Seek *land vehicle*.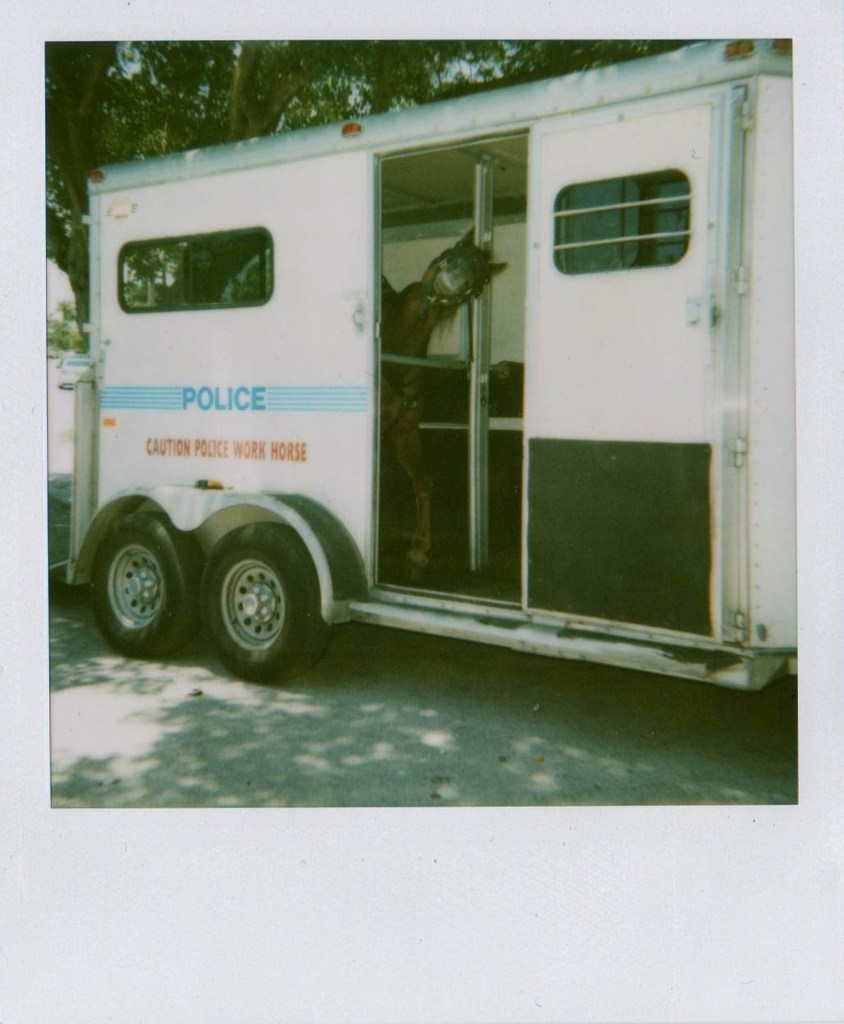
[left=0, top=13, right=843, bottom=735].
